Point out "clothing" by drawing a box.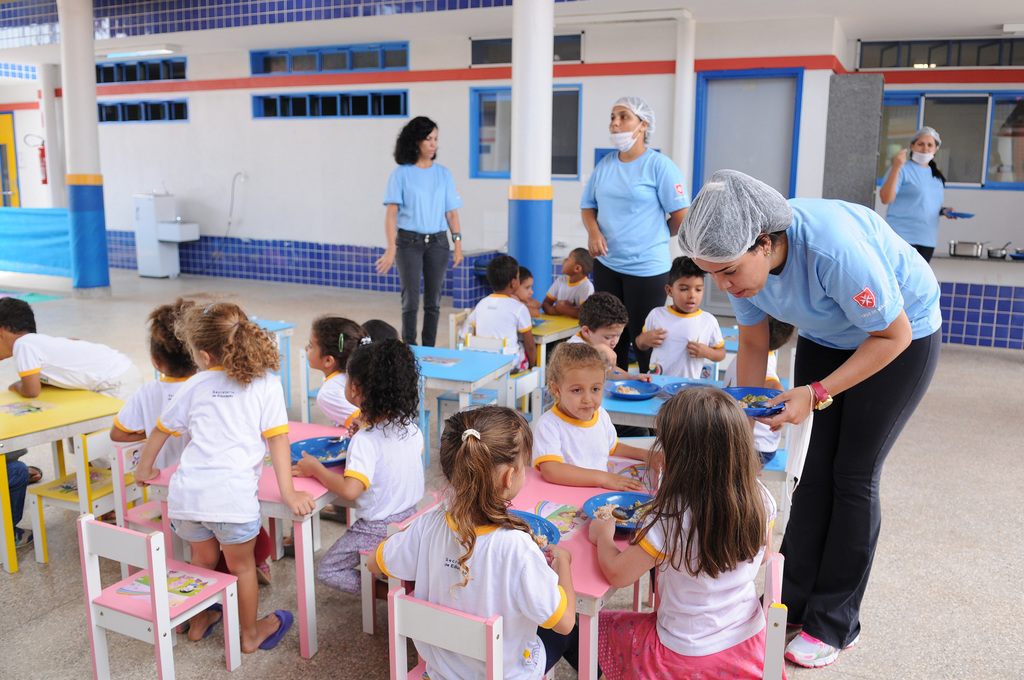
BBox(310, 411, 426, 597).
